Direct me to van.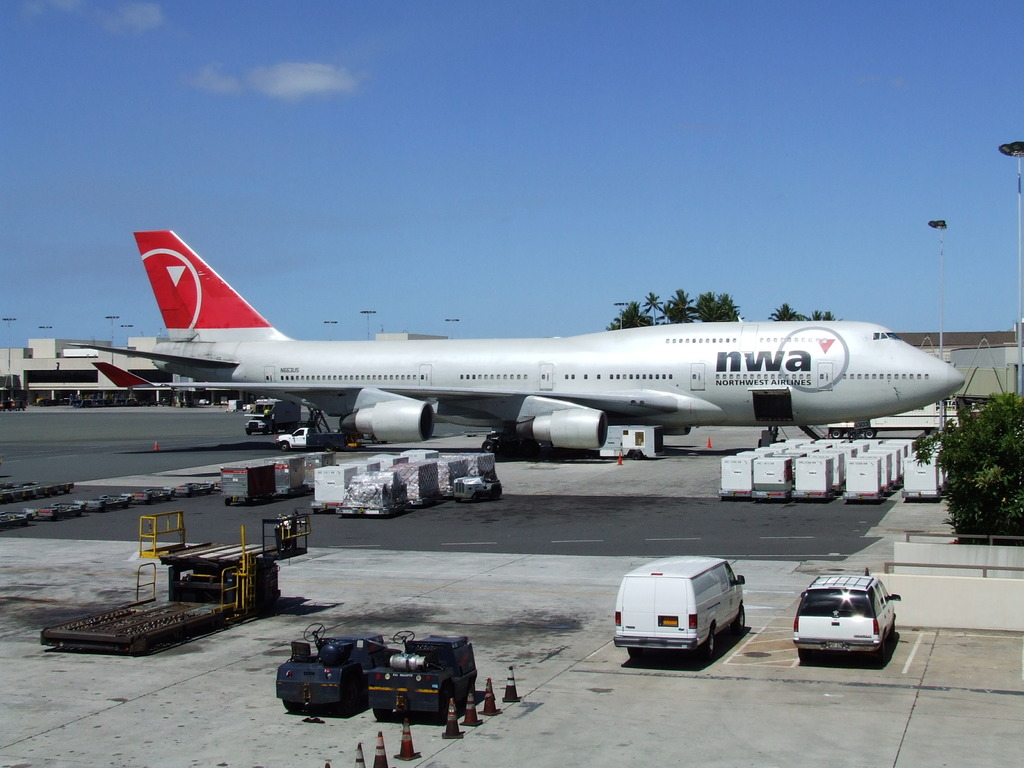
Direction: crop(277, 422, 349, 452).
